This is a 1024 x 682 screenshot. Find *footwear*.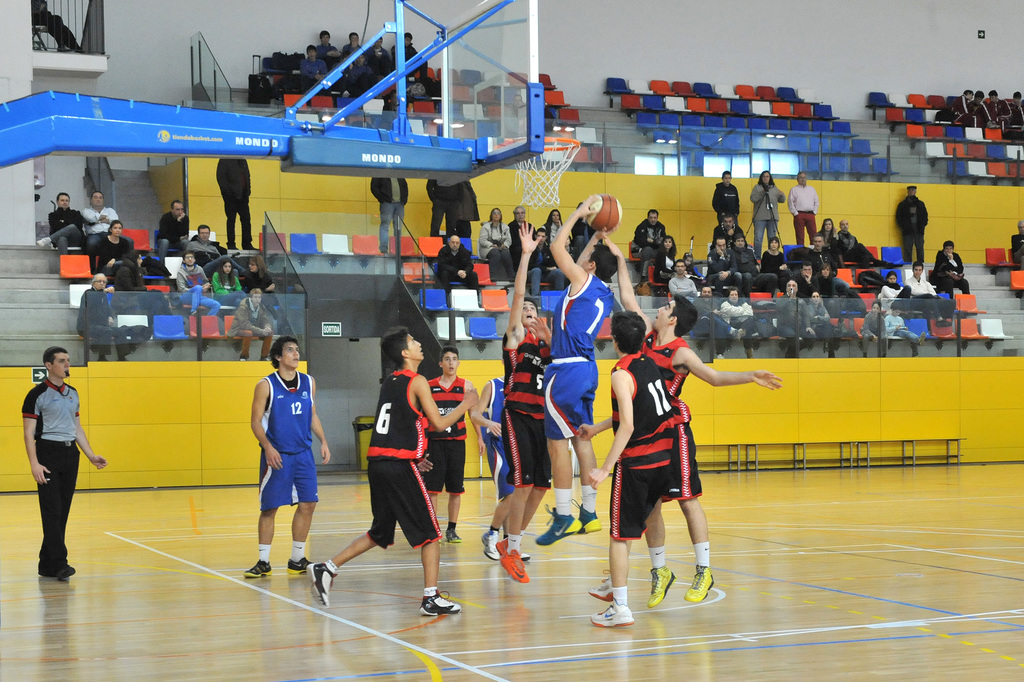
Bounding box: [573, 498, 598, 535].
